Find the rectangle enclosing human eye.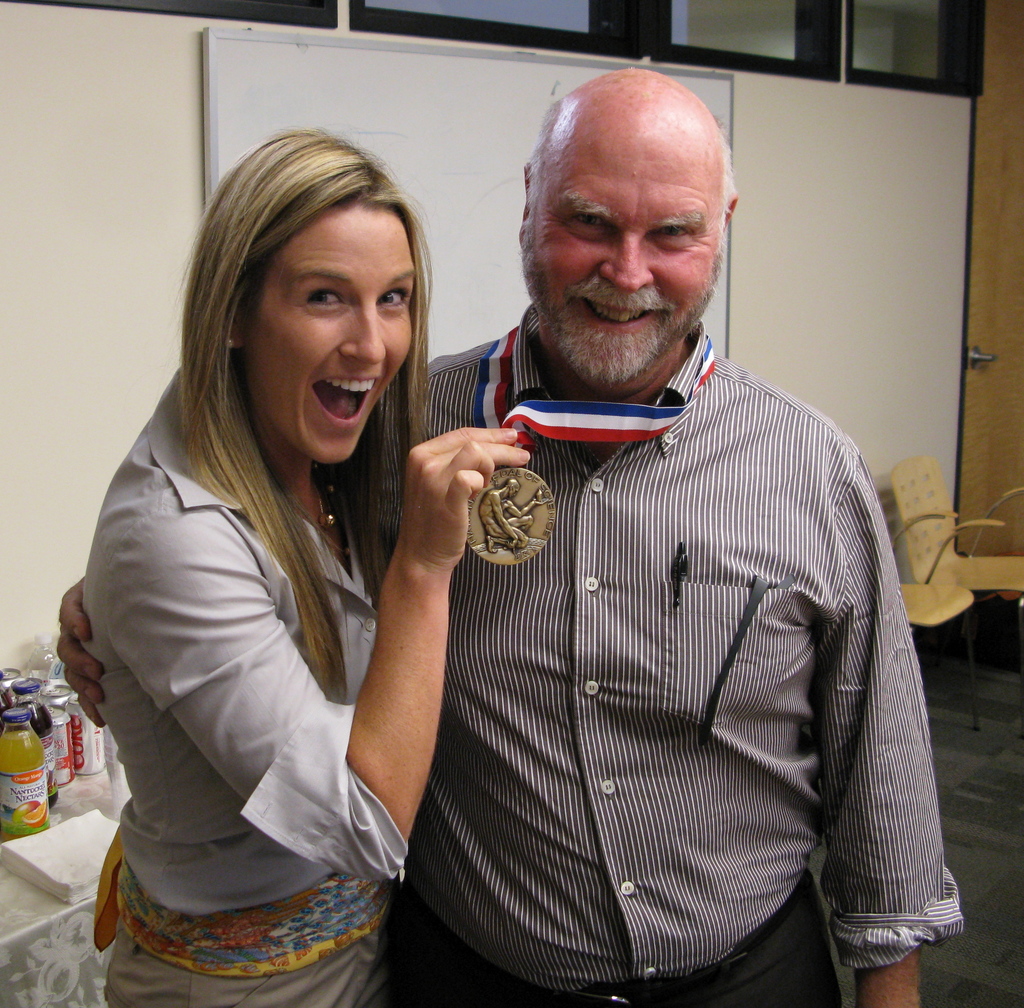
(x1=562, y1=212, x2=614, y2=232).
